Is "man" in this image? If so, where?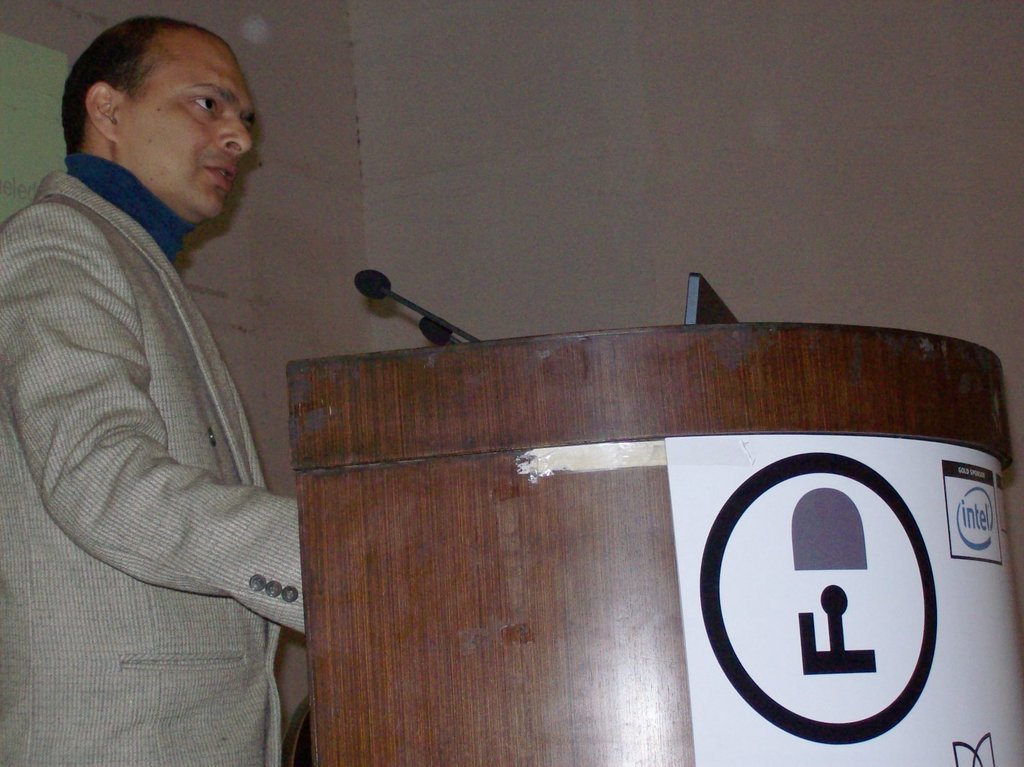
Yes, at BBox(12, 0, 318, 705).
